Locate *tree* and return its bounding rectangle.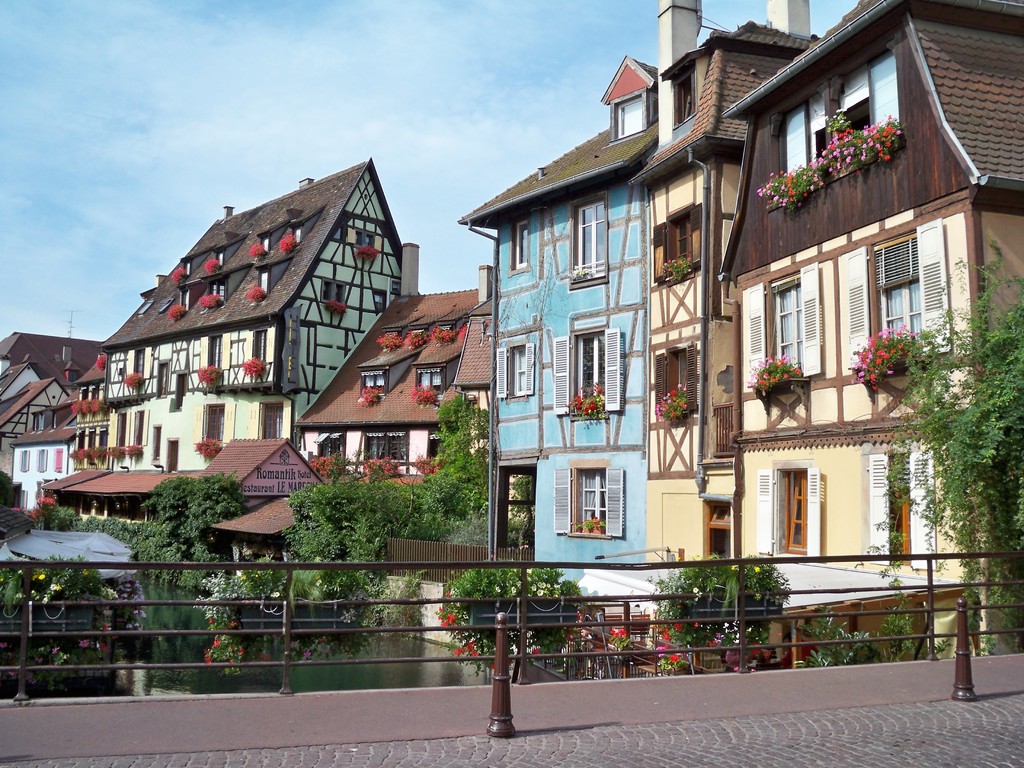
BBox(279, 456, 434, 591).
